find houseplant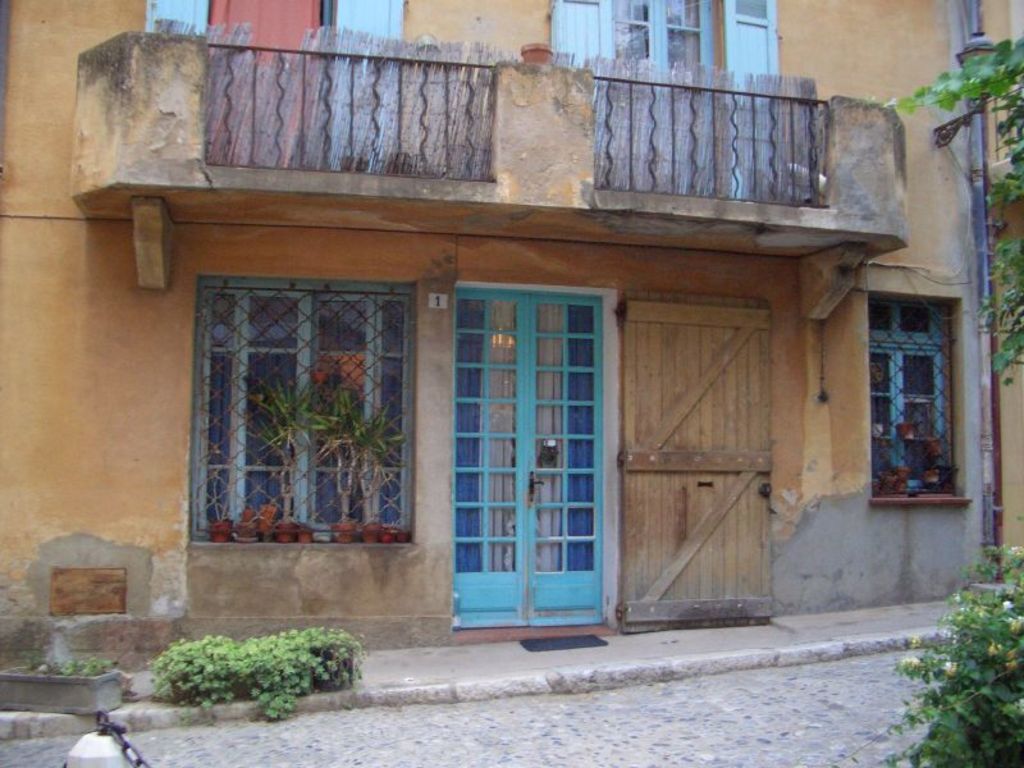
x1=293, y1=374, x2=415, y2=541
